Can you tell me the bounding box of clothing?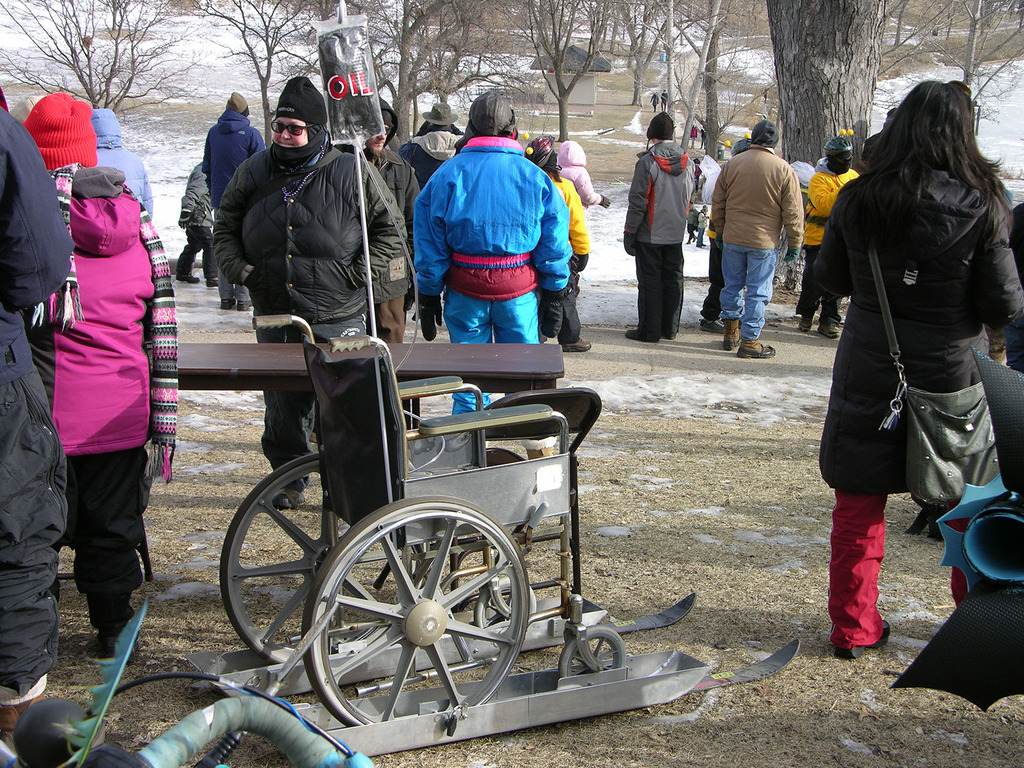
bbox=[625, 138, 698, 239].
